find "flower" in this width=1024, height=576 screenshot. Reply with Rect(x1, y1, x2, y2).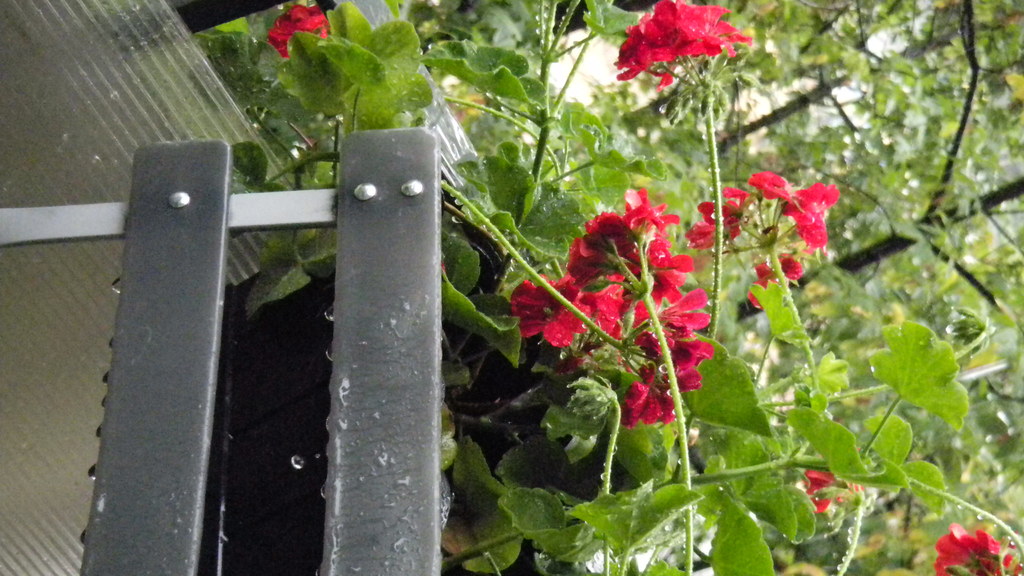
Rect(624, 190, 668, 243).
